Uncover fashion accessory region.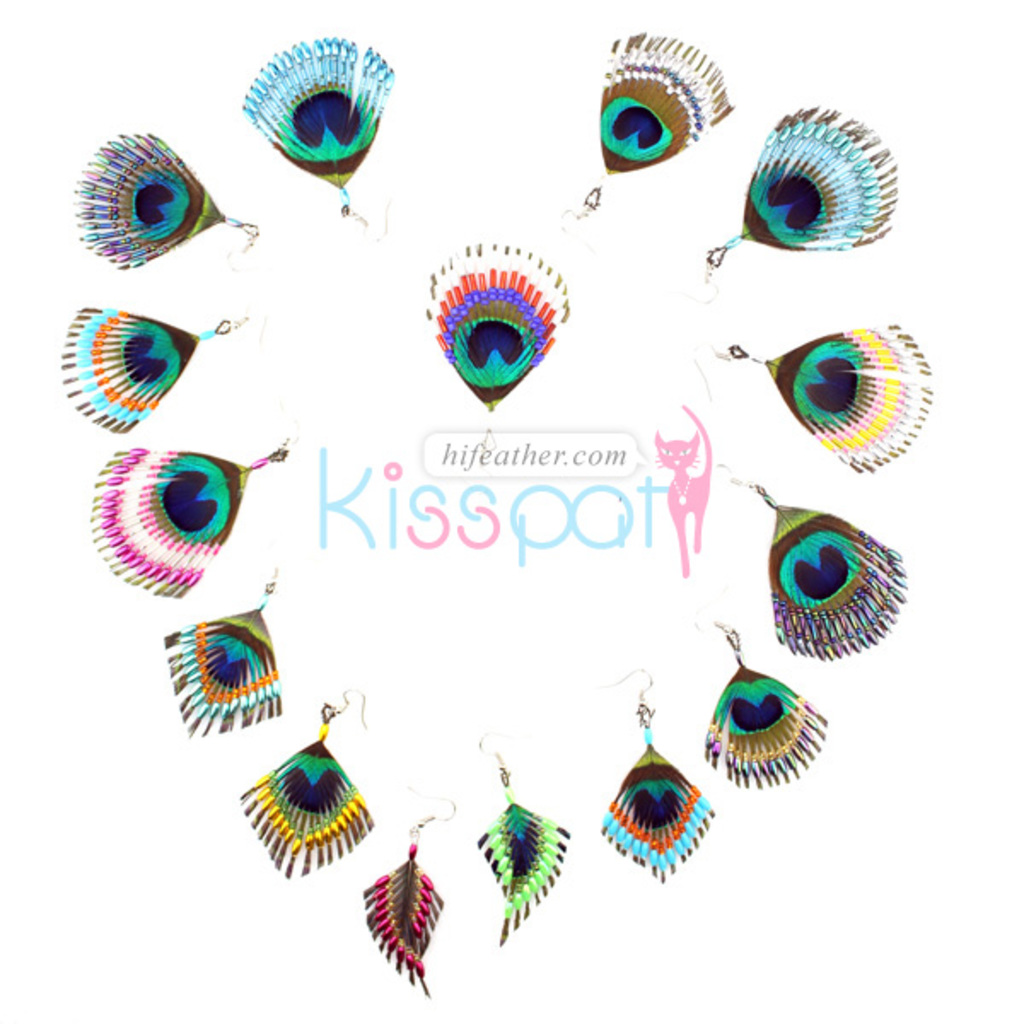
Uncovered: Rect(599, 671, 720, 882).
